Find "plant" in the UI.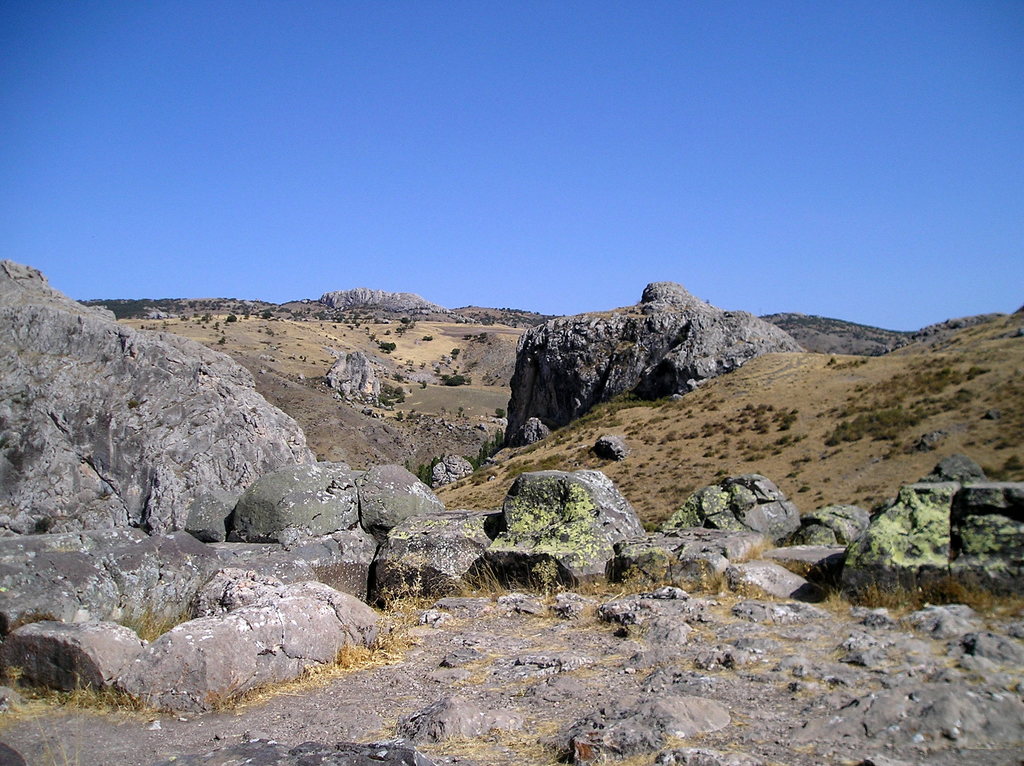
UI element at [932,369,950,380].
